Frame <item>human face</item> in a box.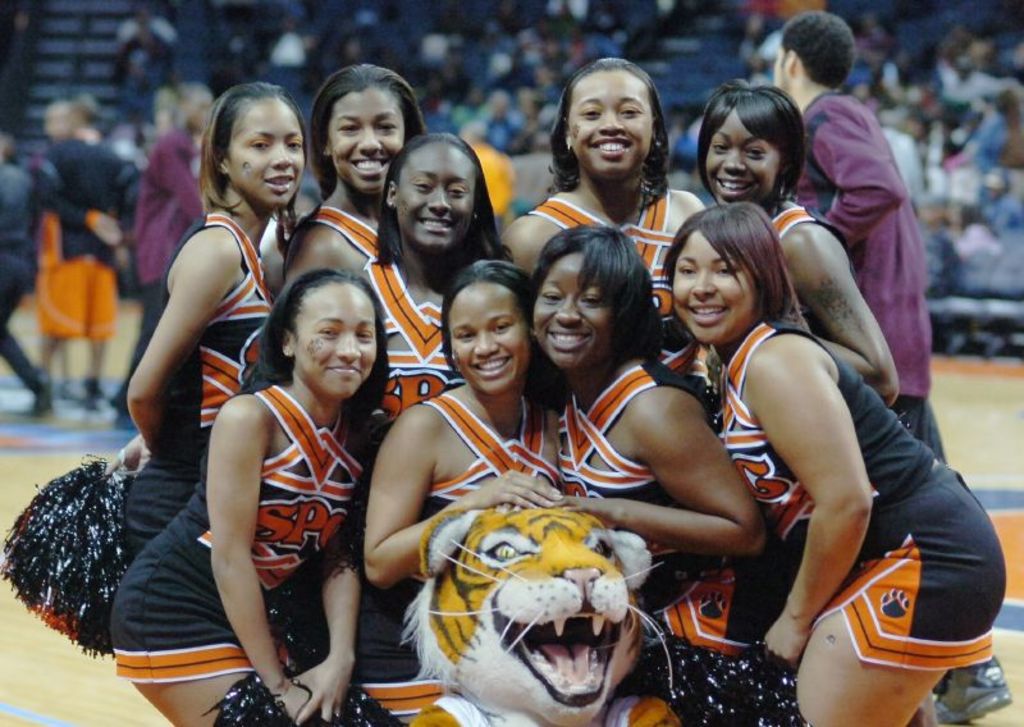
BBox(326, 87, 412, 191).
